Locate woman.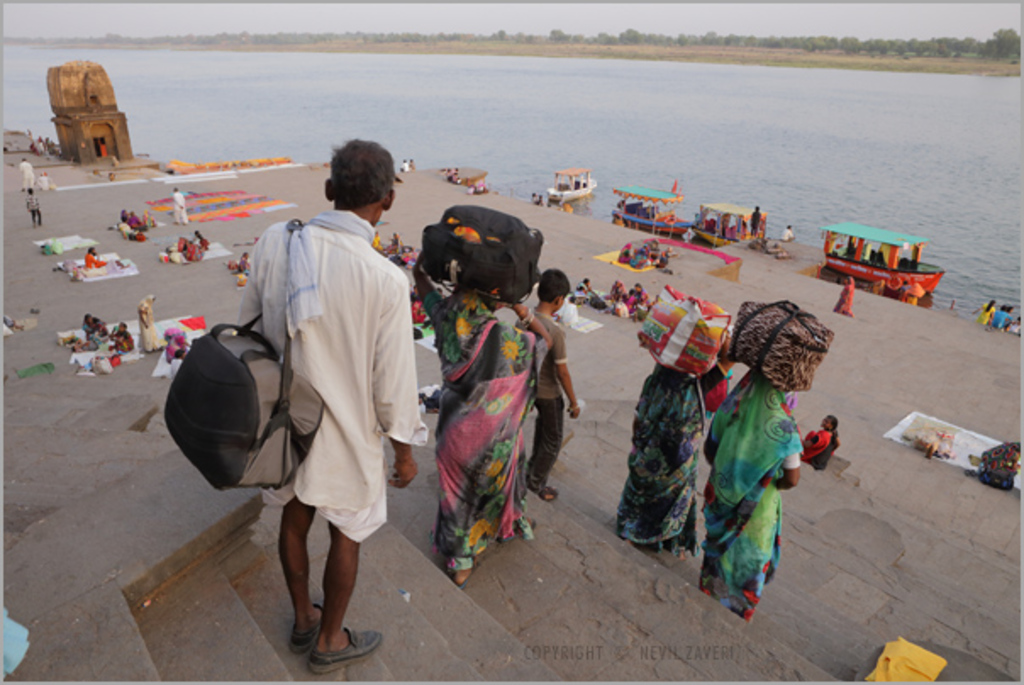
Bounding box: <region>636, 283, 651, 307</region>.
